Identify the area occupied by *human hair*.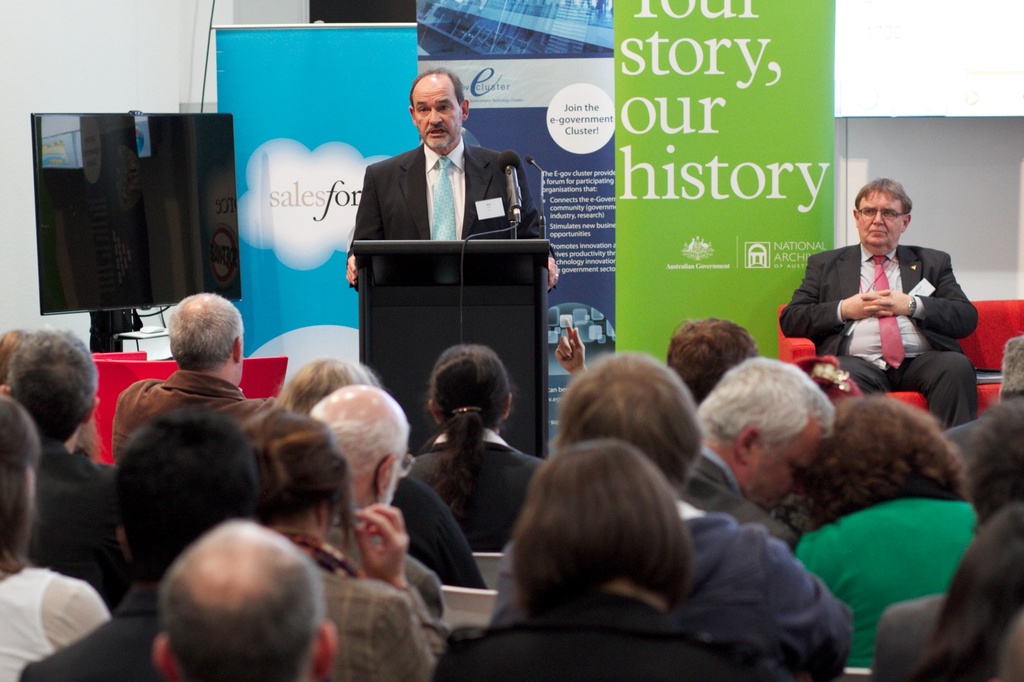
Area: {"x1": 0, "y1": 328, "x2": 26, "y2": 383}.
